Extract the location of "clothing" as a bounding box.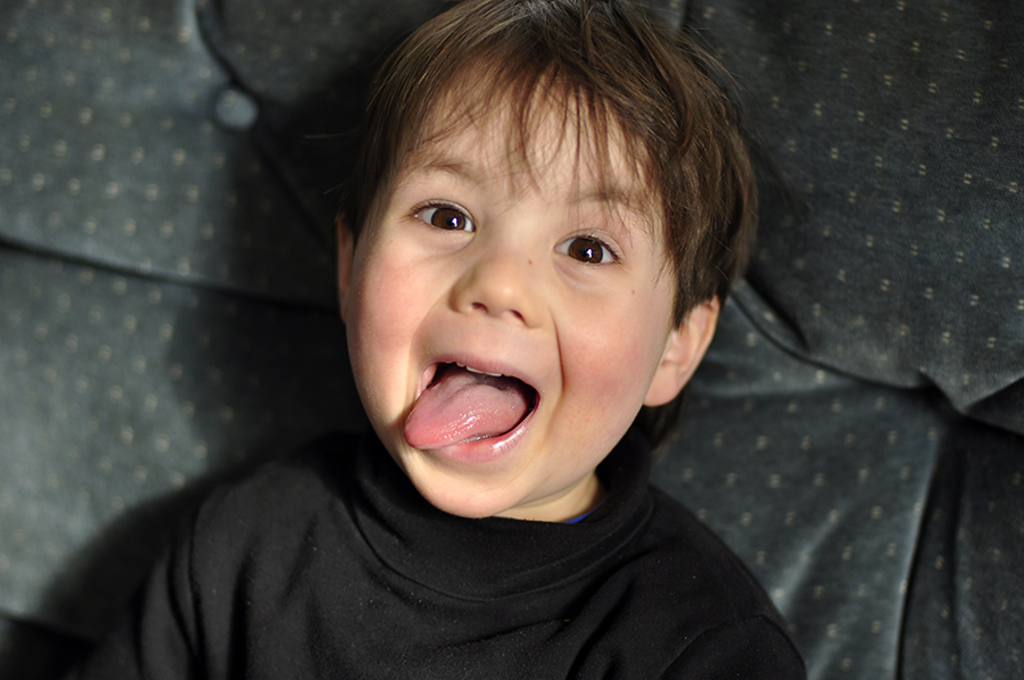
locate(80, 429, 801, 679).
